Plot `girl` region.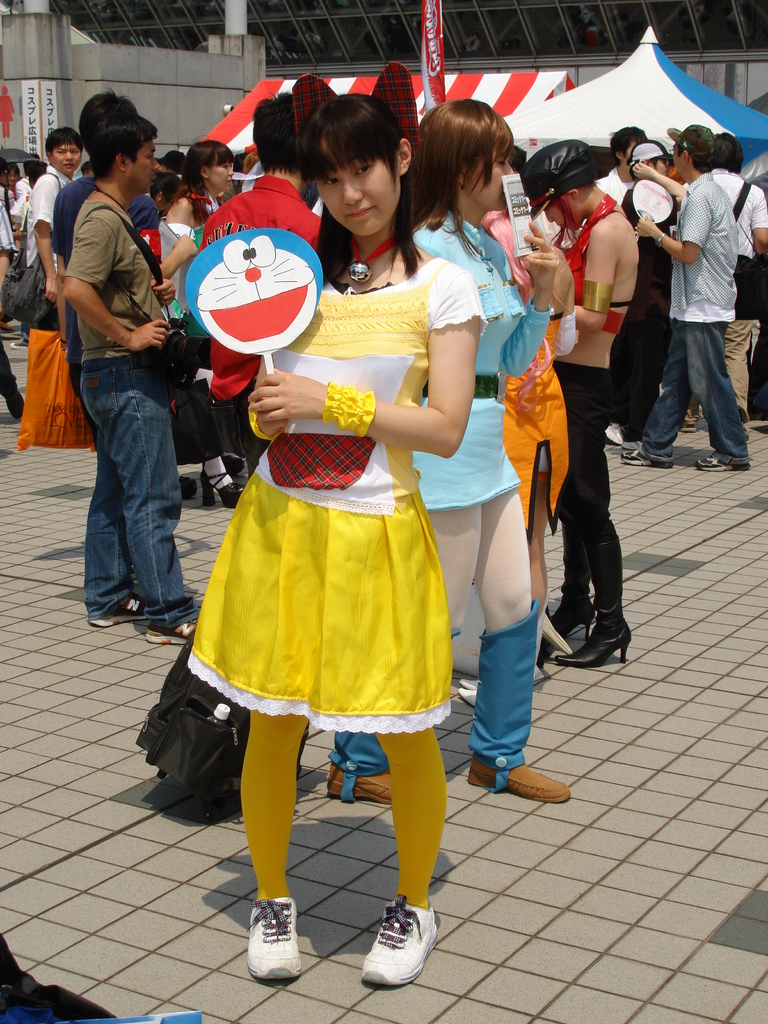
Plotted at box(177, 63, 454, 1001).
